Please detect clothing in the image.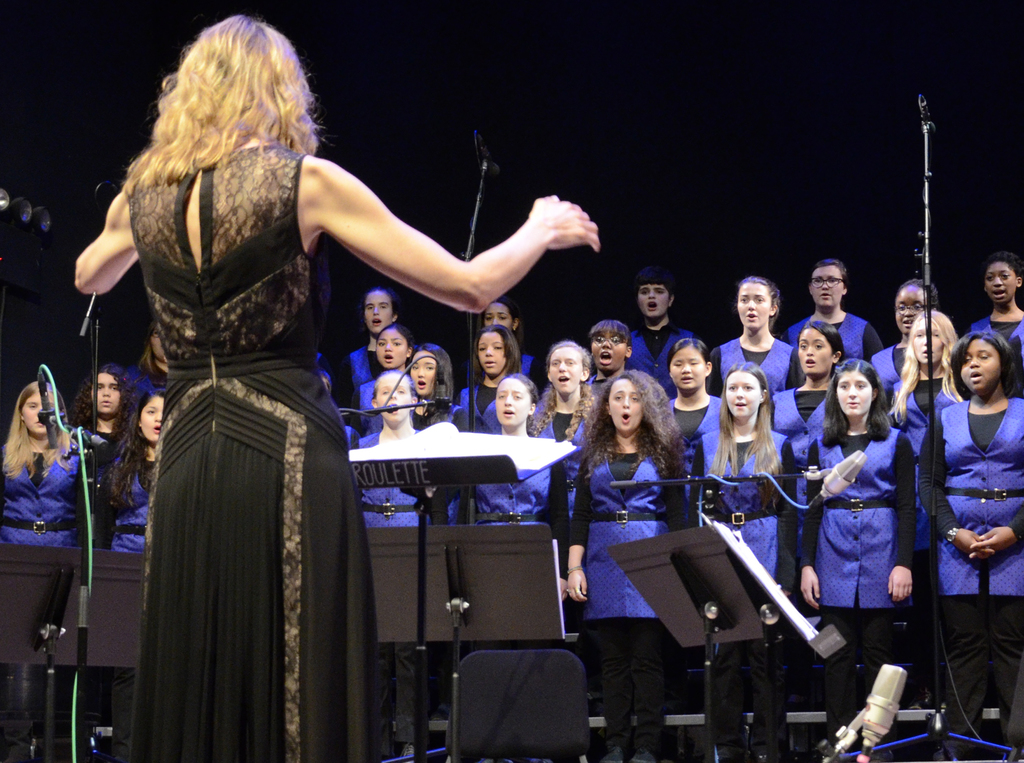
<region>341, 341, 400, 384</region>.
